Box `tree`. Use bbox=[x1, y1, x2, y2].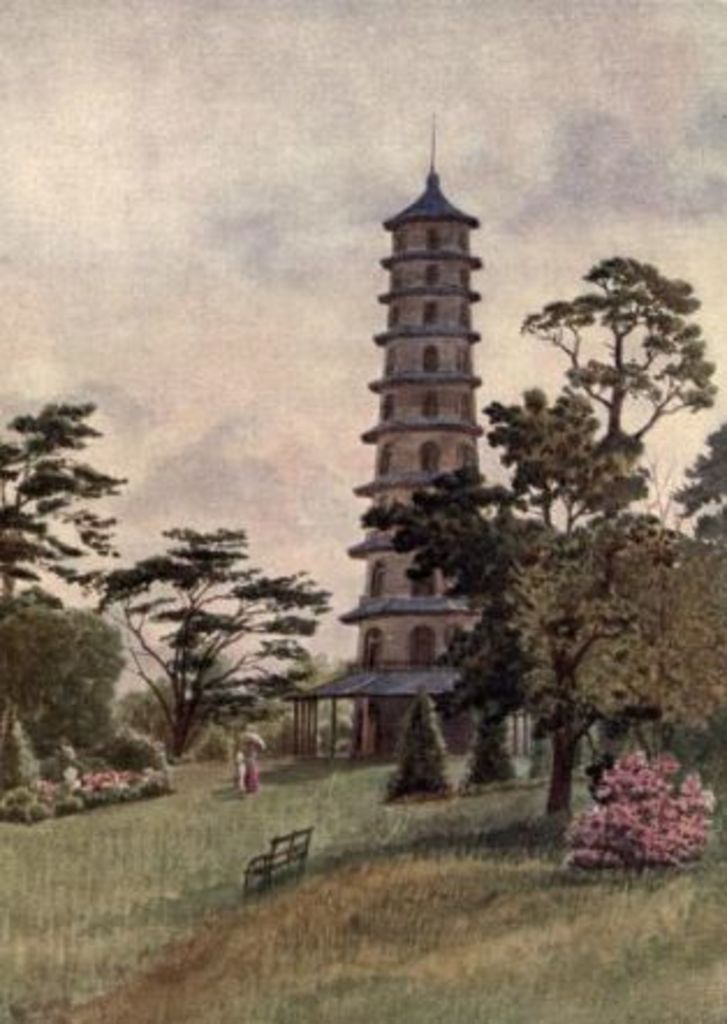
bbox=[502, 517, 725, 753].
